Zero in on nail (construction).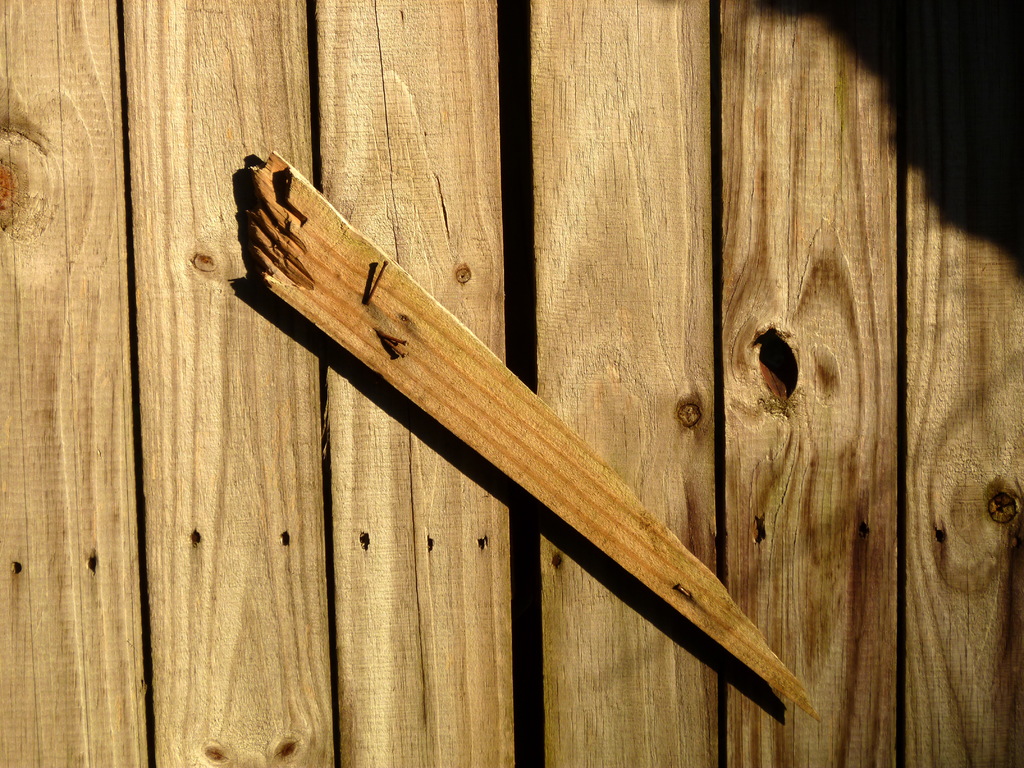
Zeroed in: 676/582/694/600.
